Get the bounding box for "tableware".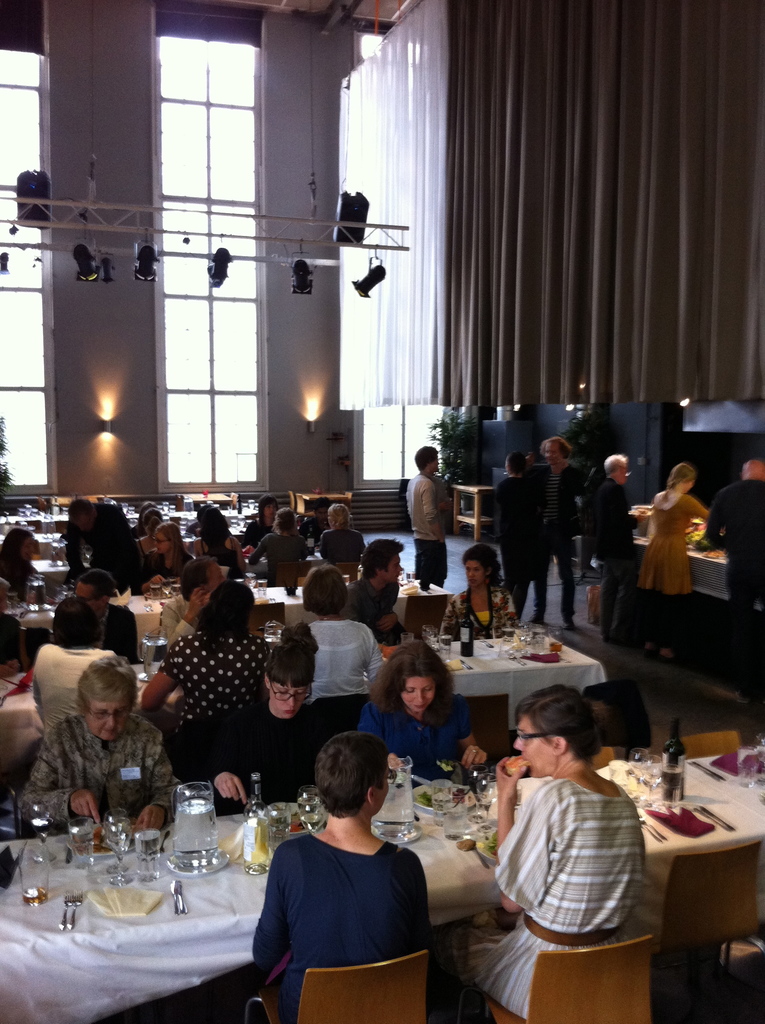
bbox(58, 890, 72, 932).
